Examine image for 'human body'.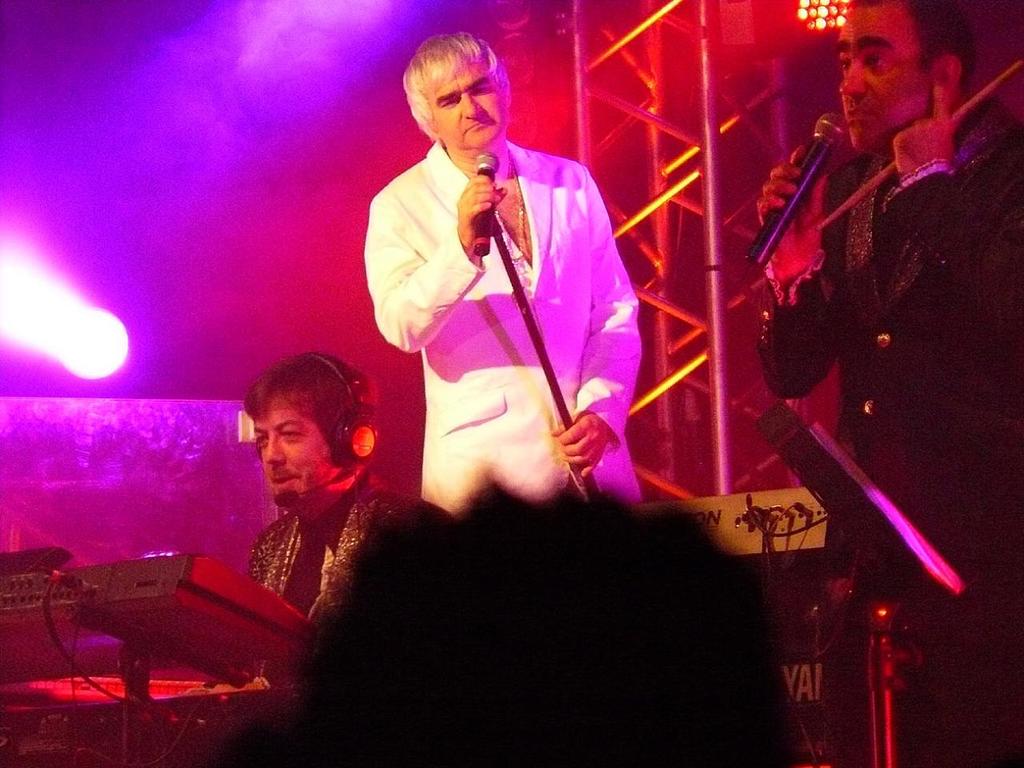
Examination result: x1=758, y1=0, x2=1023, y2=767.
